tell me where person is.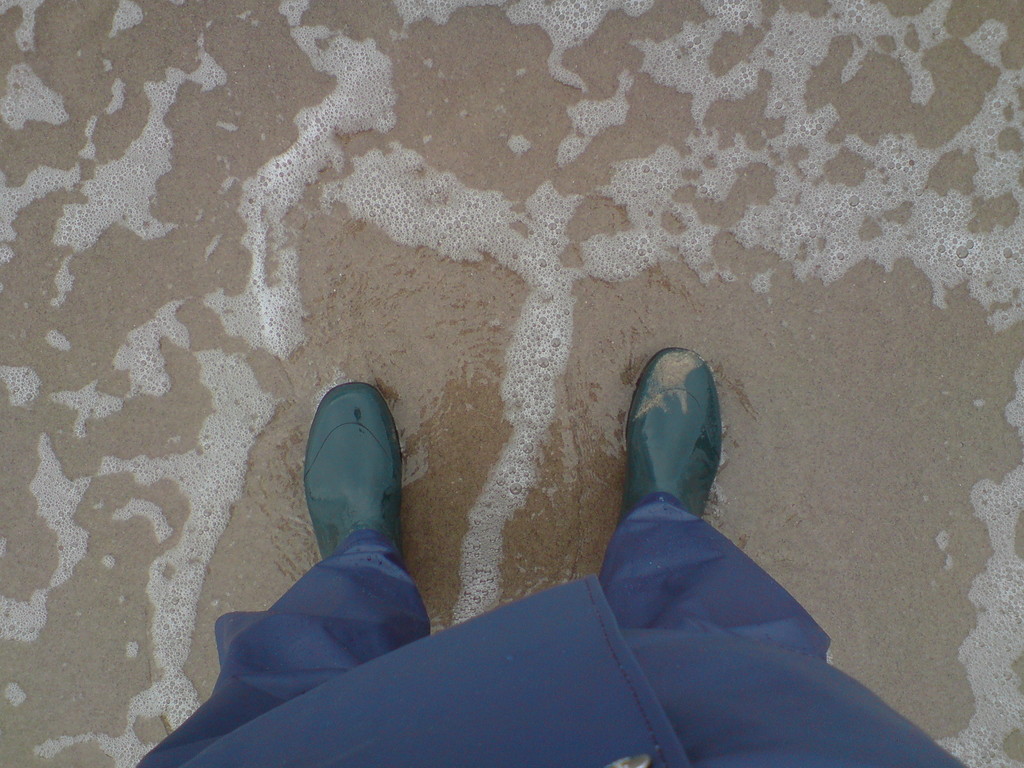
person is at crop(142, 332, 982, 767).
